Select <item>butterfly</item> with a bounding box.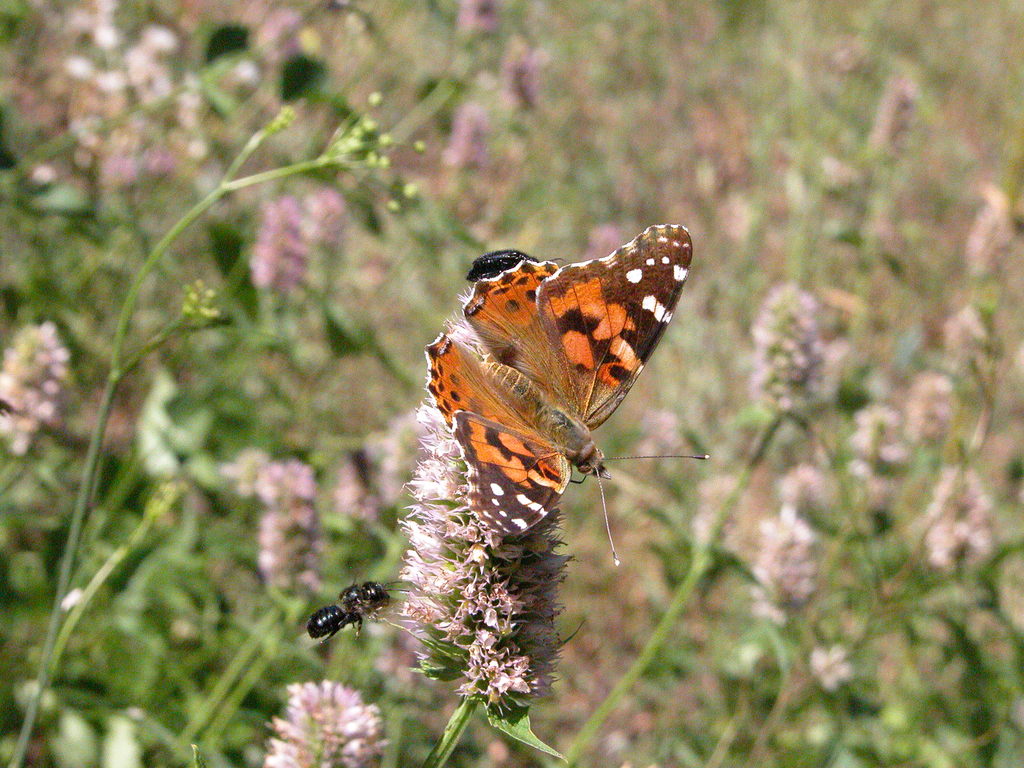
[left=400, top=214, right=693, bottom=577].
